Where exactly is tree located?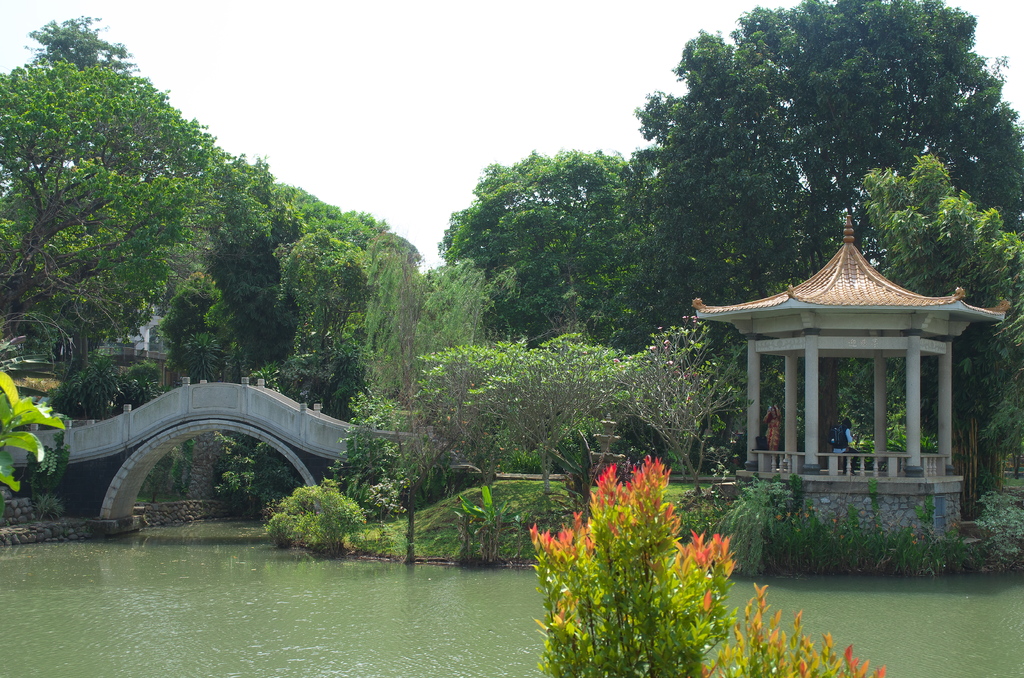
Its bounding box is x1=0 y1=8 x2=268 y2=369.
